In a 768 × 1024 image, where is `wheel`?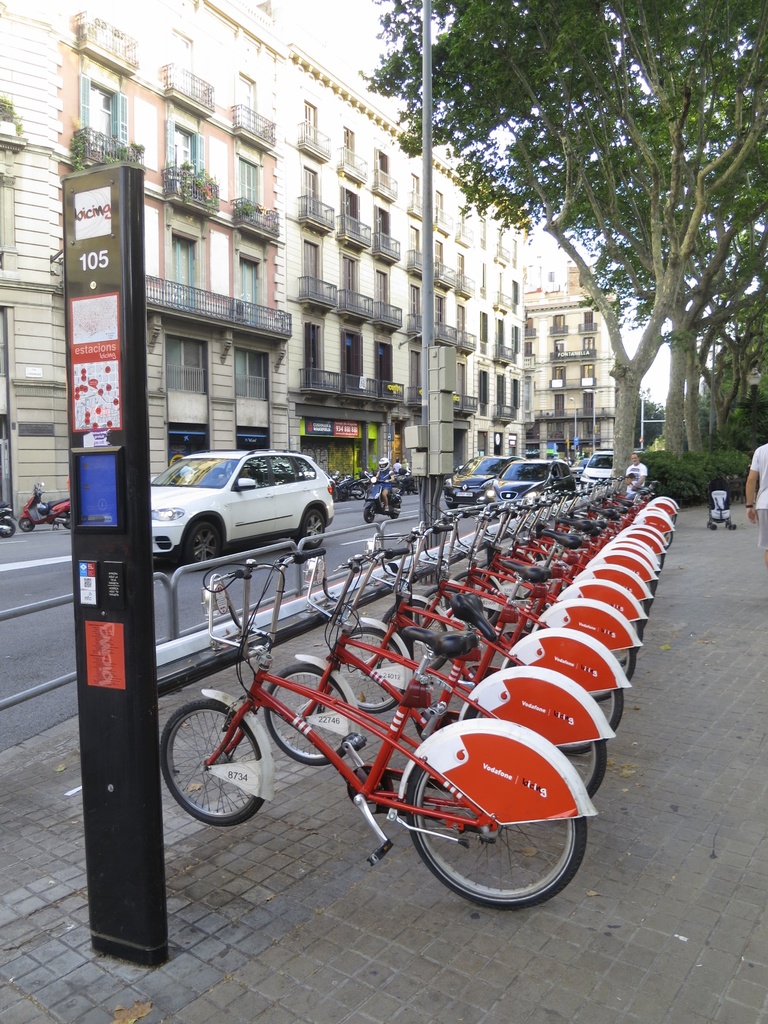
[left=361, top=501, right=375, bottom=524].
